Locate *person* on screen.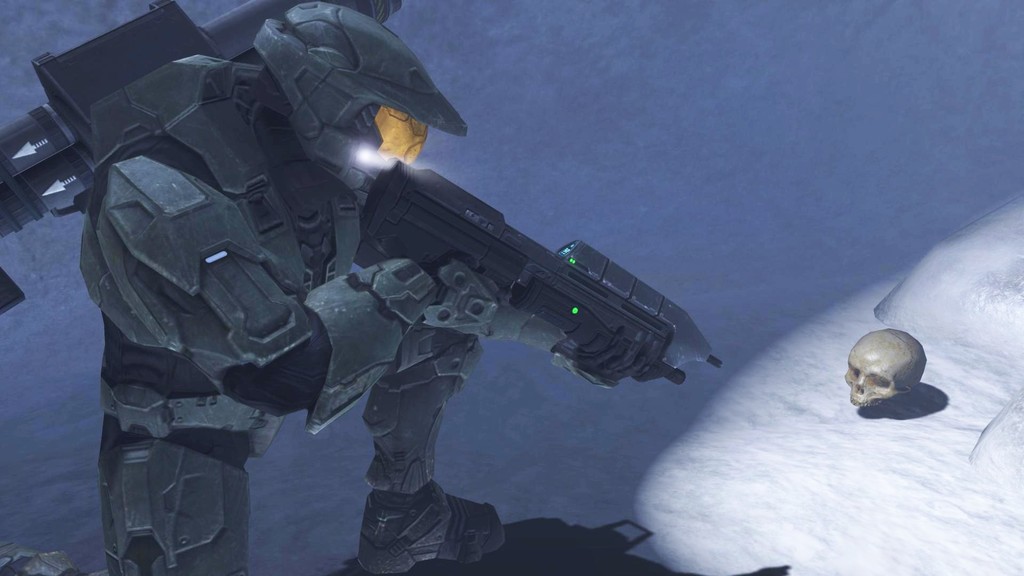
On screen at [left=0, top=0, right=650, bottom=575].
